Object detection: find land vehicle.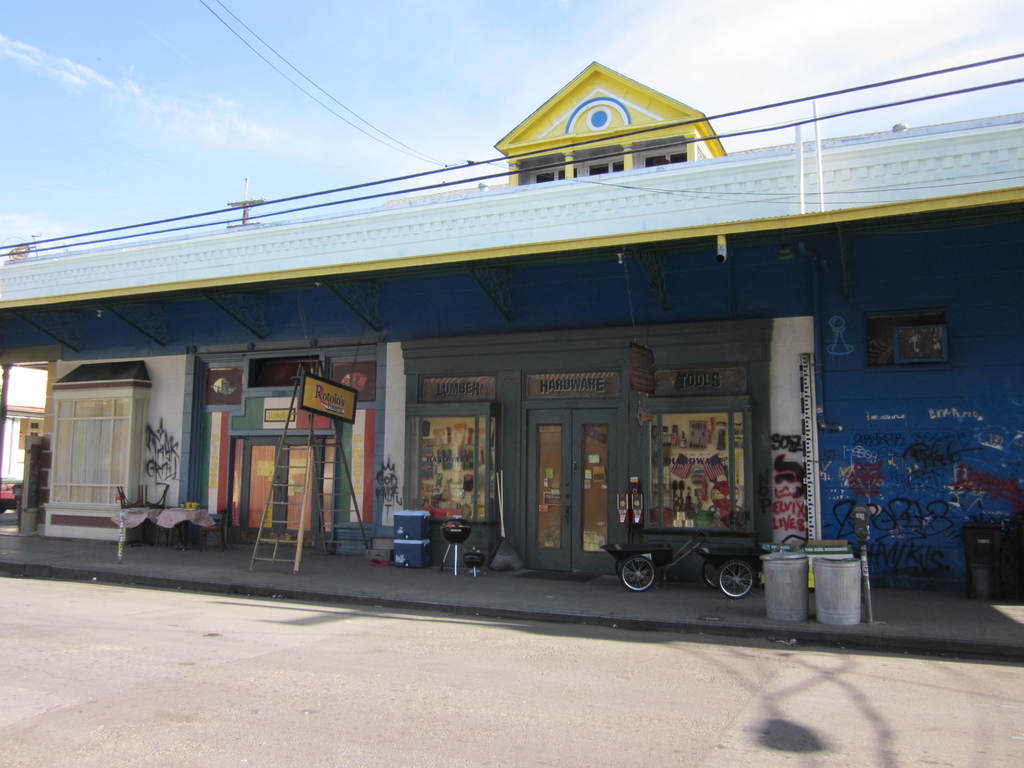
x1=609, y1=525, x2=753, y2=593.
